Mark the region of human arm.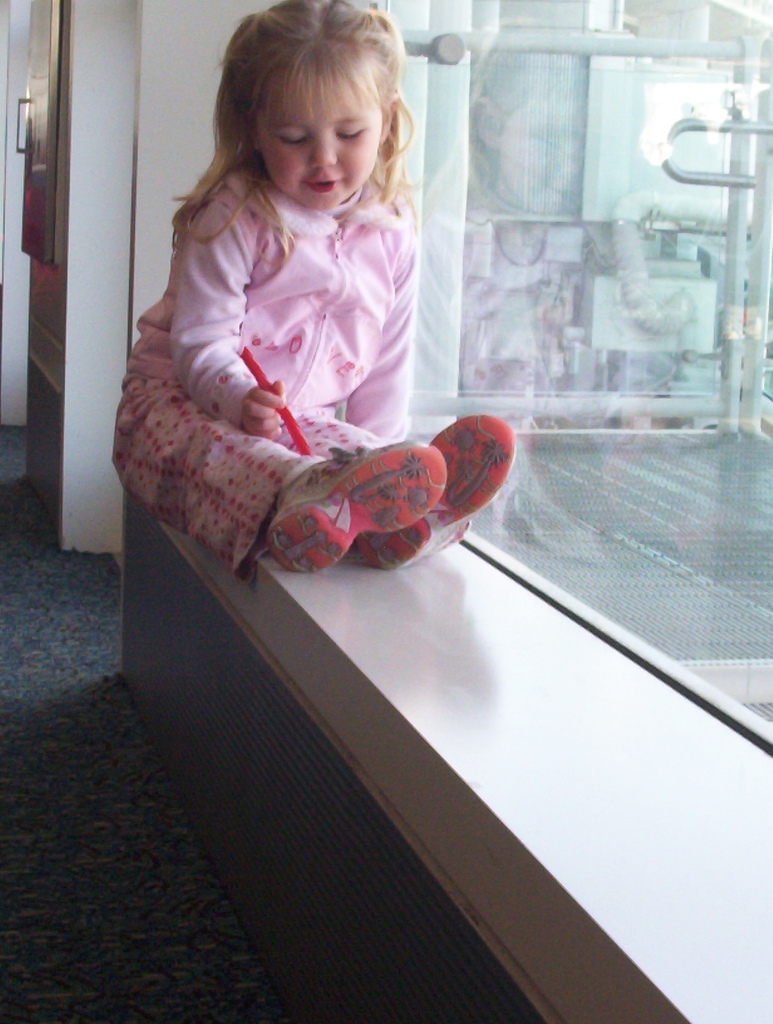
Region: BBox(136, 177, 259, 458).
